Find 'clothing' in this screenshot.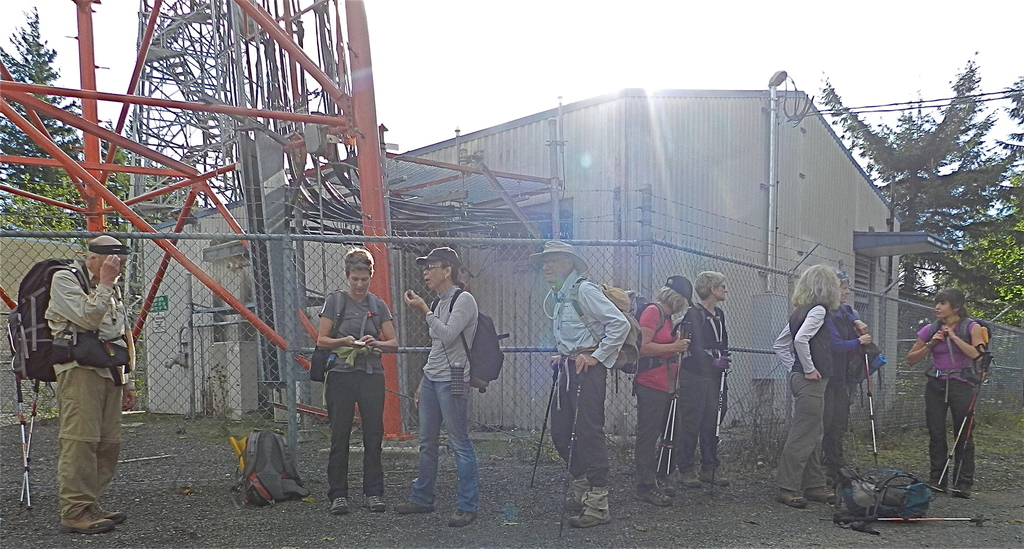
The bounding box for 'clothing' is pyautogui.locateOnScreen(45, 252, 130, 532).
